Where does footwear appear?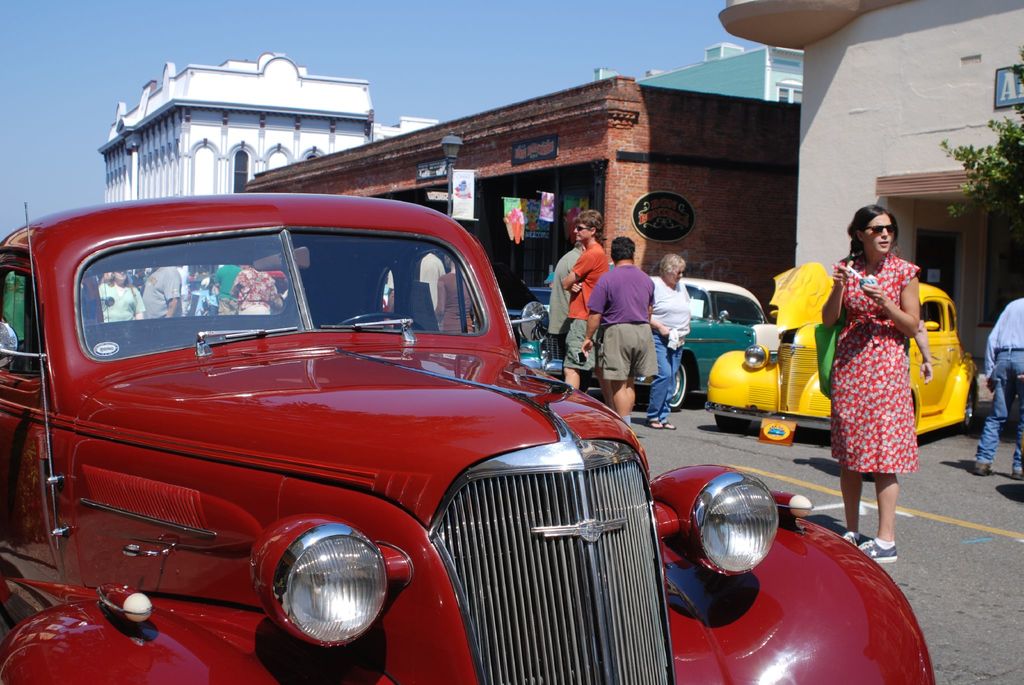
Appears at l=861, t=536, r=901, b=563.
